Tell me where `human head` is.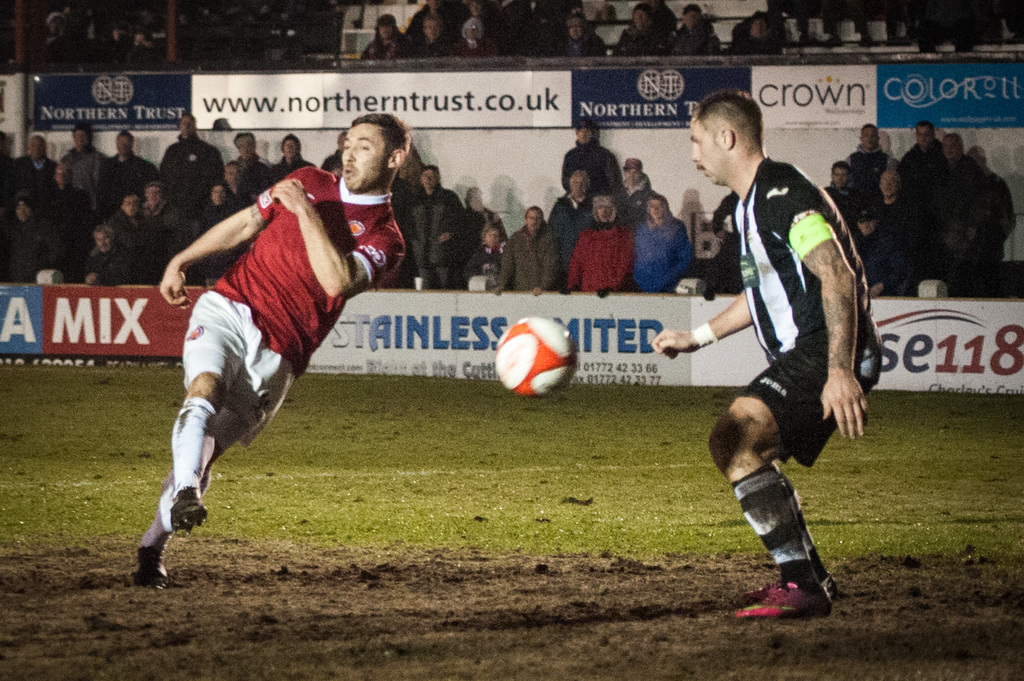
`human head` is at [375, 11, 396, 42].
